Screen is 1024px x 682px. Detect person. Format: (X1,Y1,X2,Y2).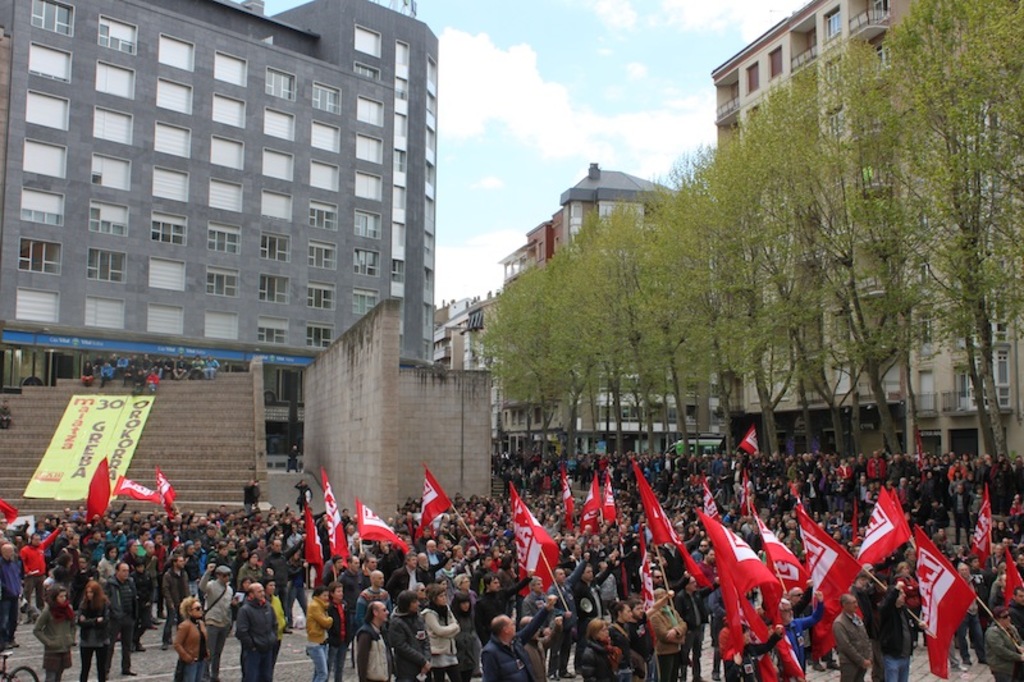
(874,577,925,679).
